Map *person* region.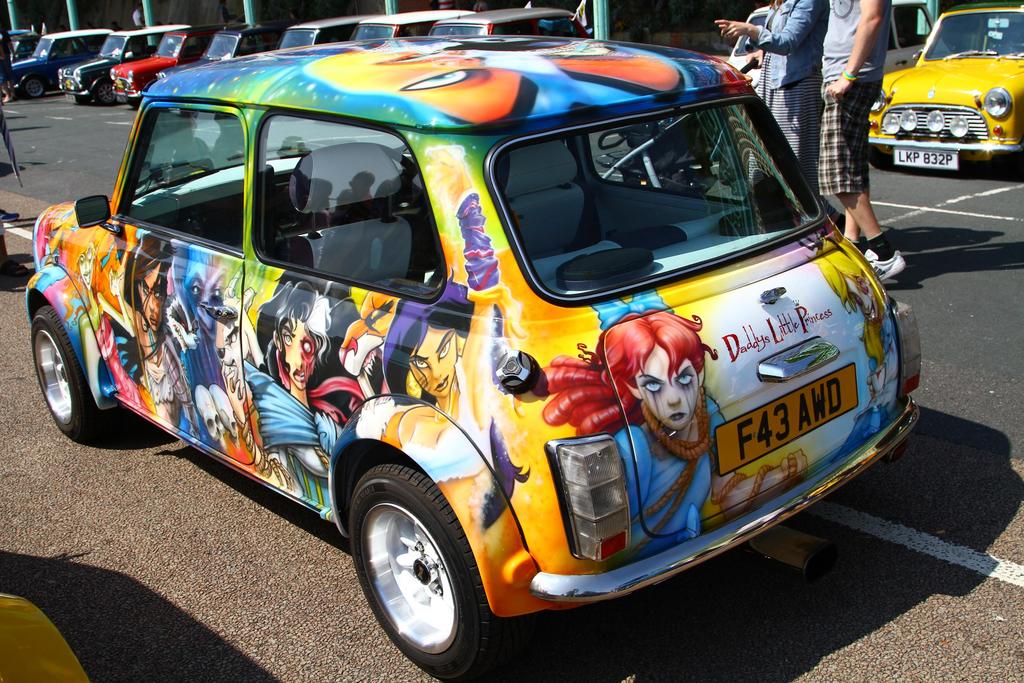
Mapped to (x1=529, y1=286, x2=729, y2=540).
